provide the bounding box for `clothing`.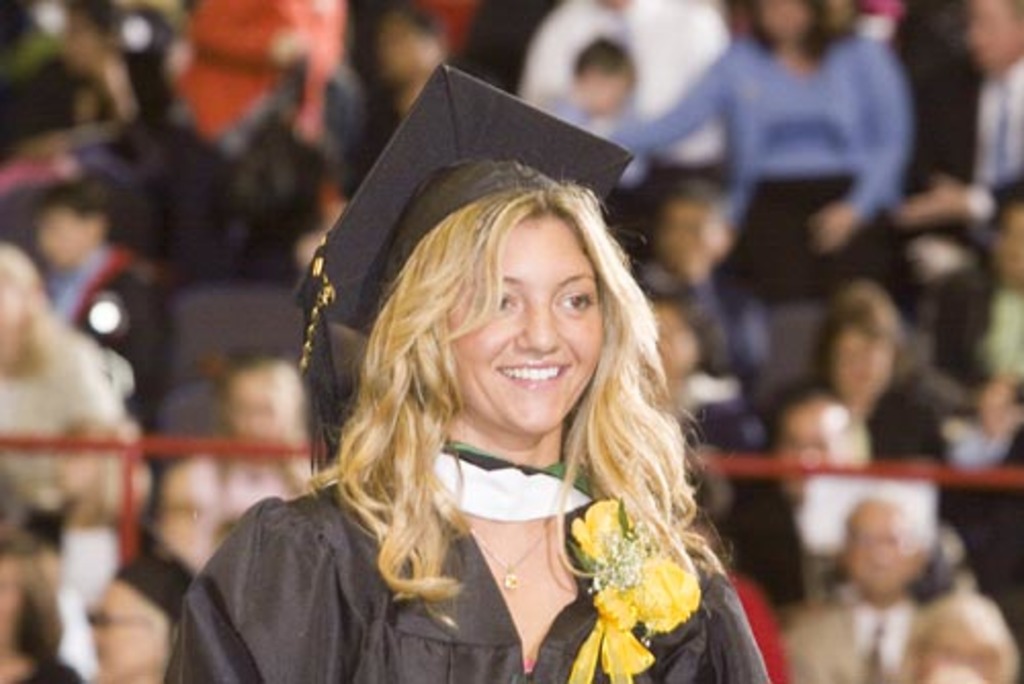
crop(172, 0, 371, 188).
